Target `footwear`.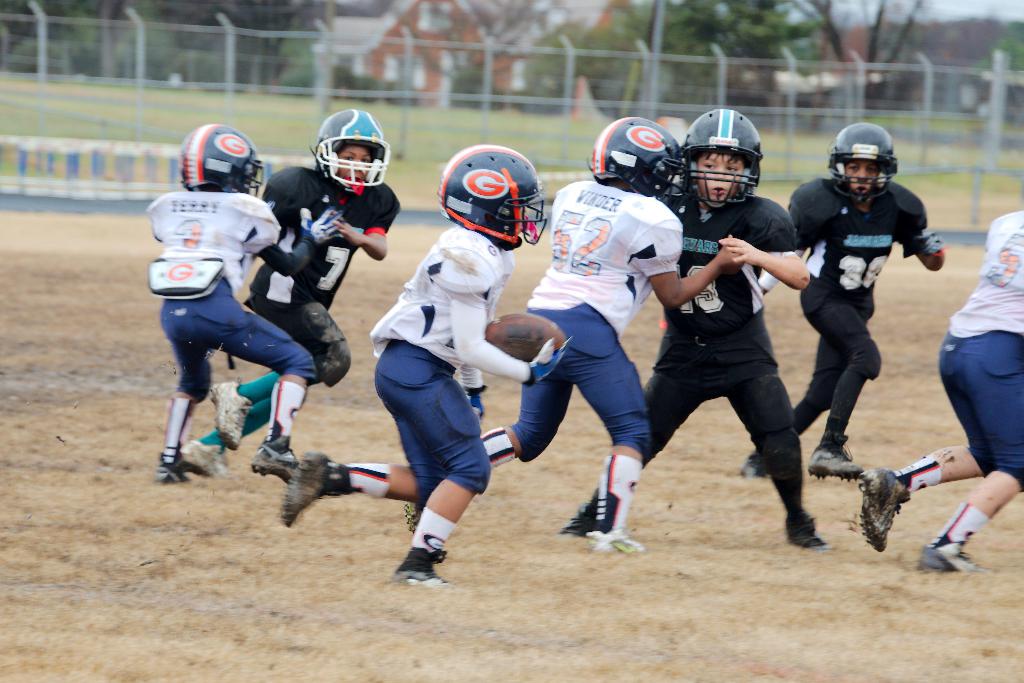
Target region: 210,375,253,451.
